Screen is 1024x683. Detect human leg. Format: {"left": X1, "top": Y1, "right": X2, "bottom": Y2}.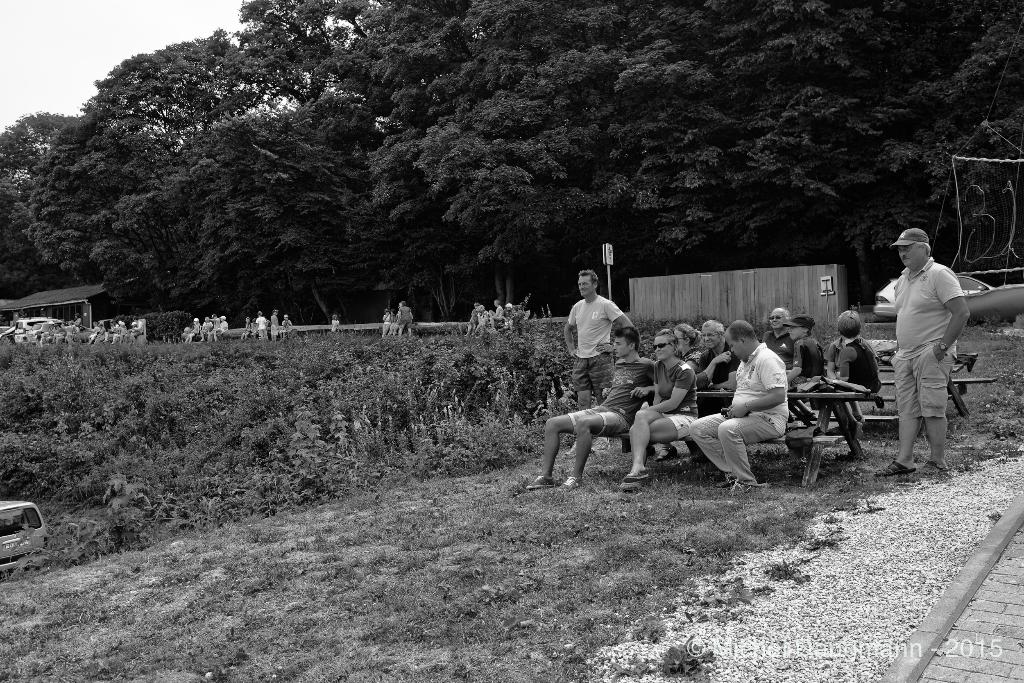
{"left": 927, "top": 353, "right": 947, "bottom": 472}.
